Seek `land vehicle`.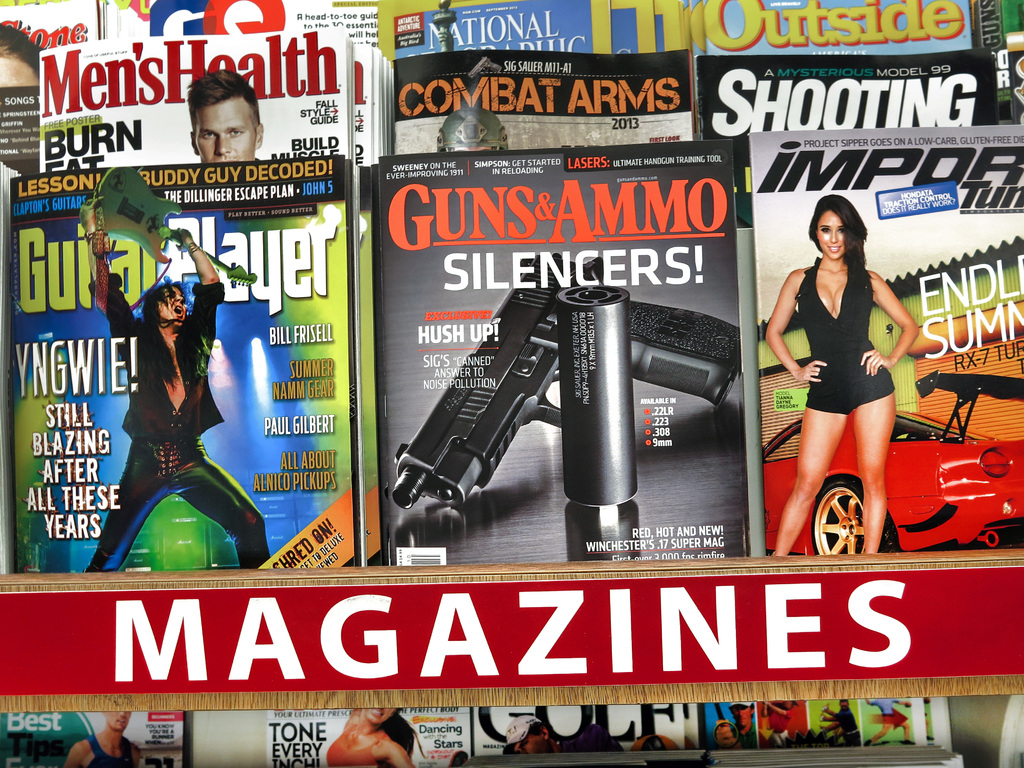
762,371,1023,557.
